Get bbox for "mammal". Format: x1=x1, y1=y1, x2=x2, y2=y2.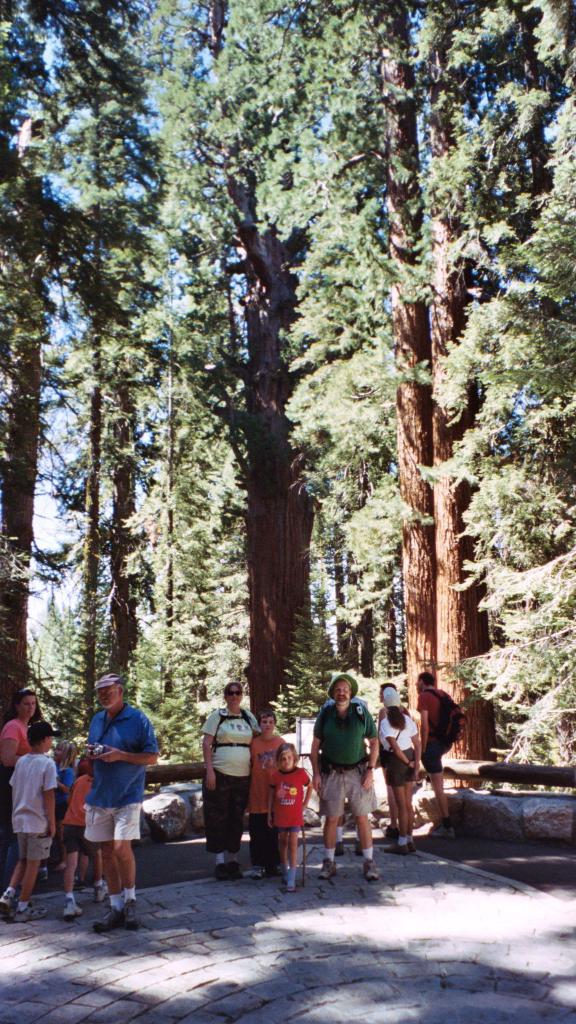
x1=68, y1=687, x2=155, y2=908.
